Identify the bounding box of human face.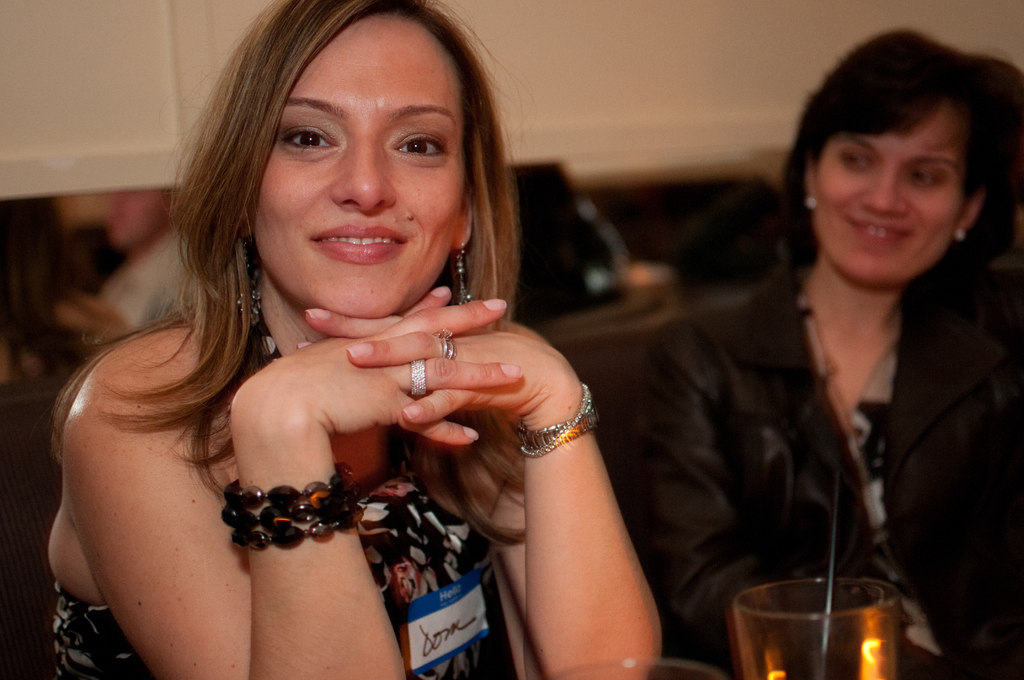
crop(812, 100, 961, 286).
